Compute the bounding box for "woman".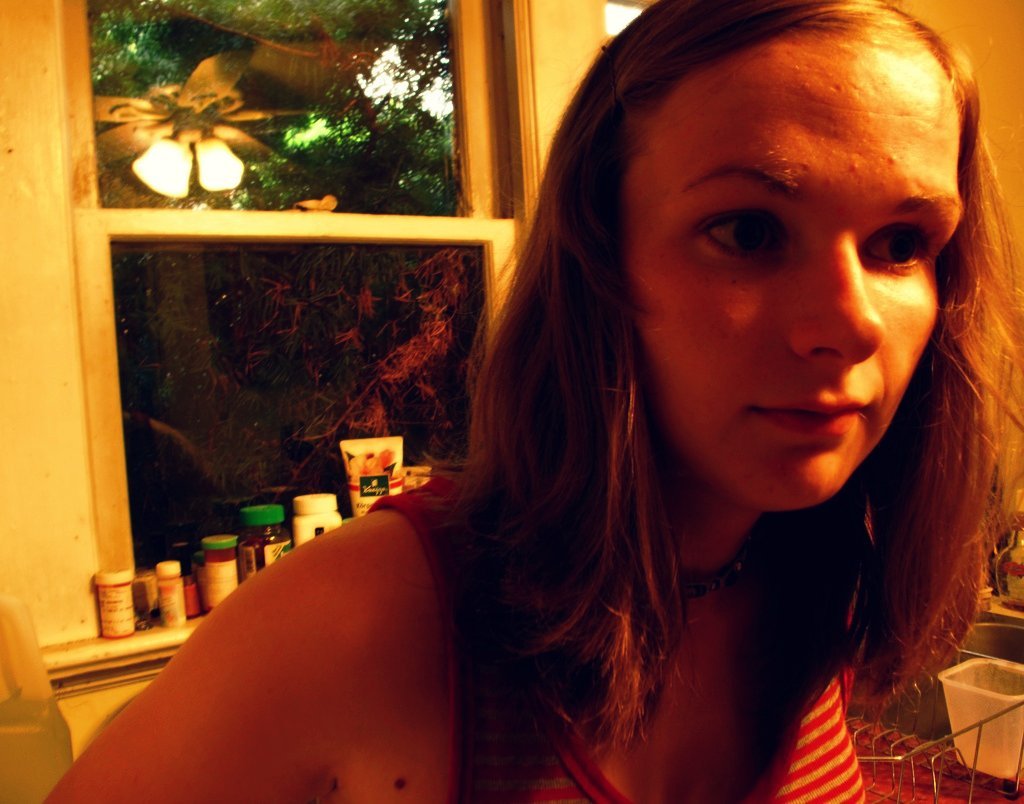
x1=46 y1=0 x2=1014 y2=803.
